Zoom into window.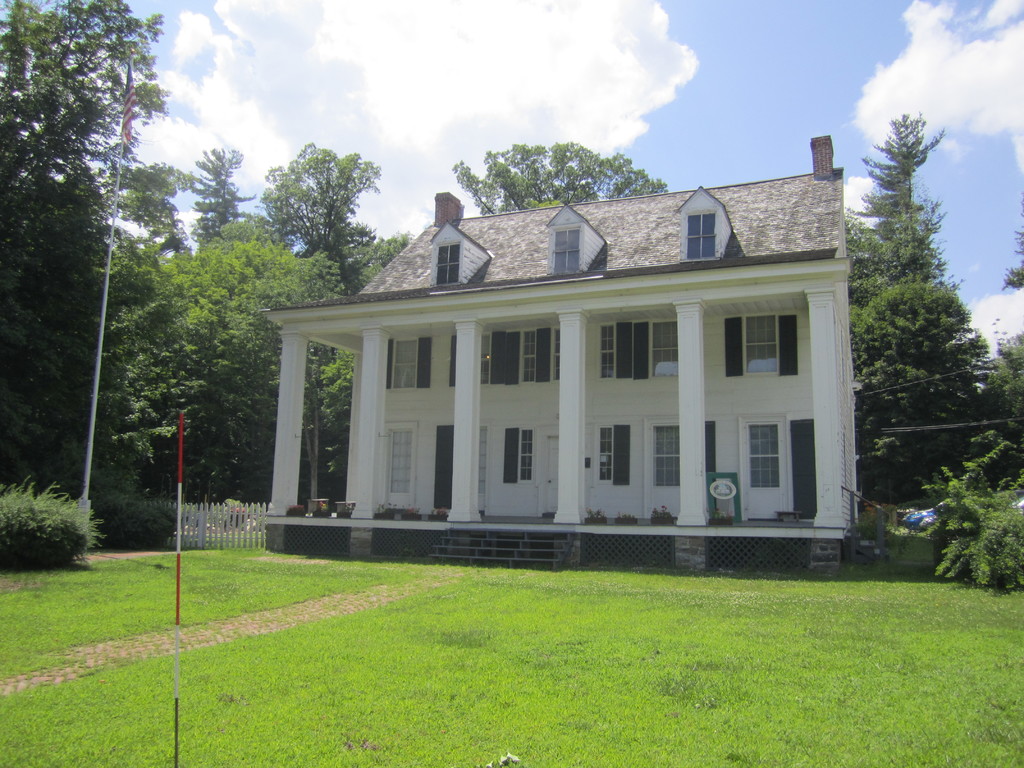
Zoom target: (390,429,412,495).
